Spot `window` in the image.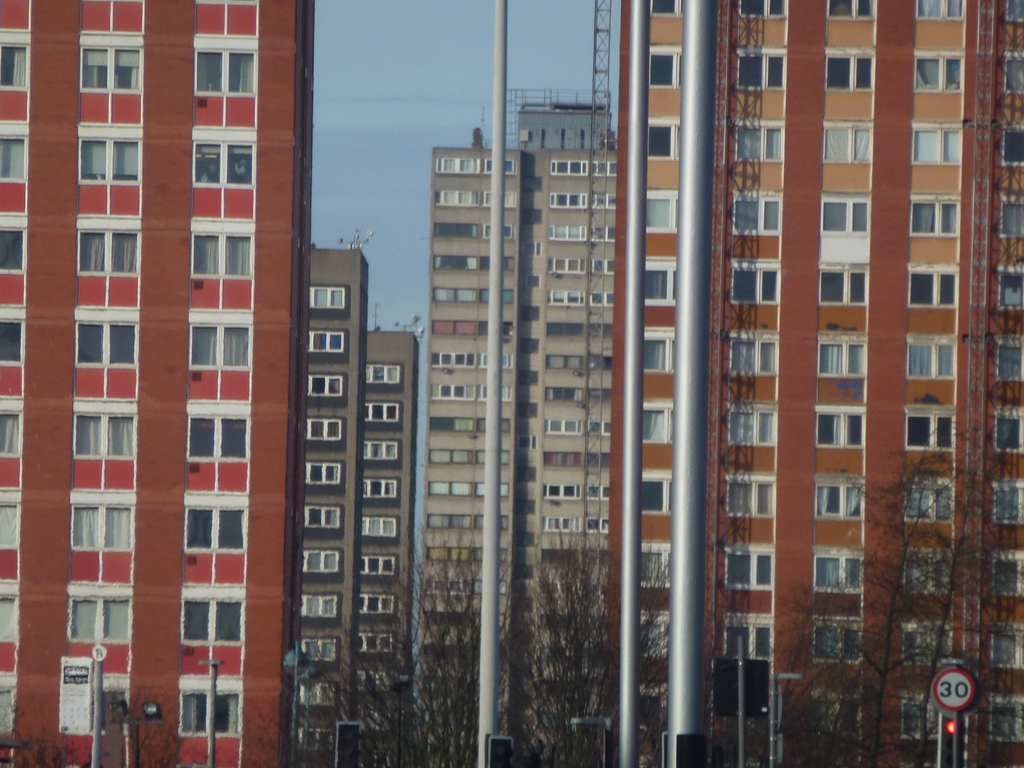
`window` found at x1=731, y1=188, x2=779, y2=238.
